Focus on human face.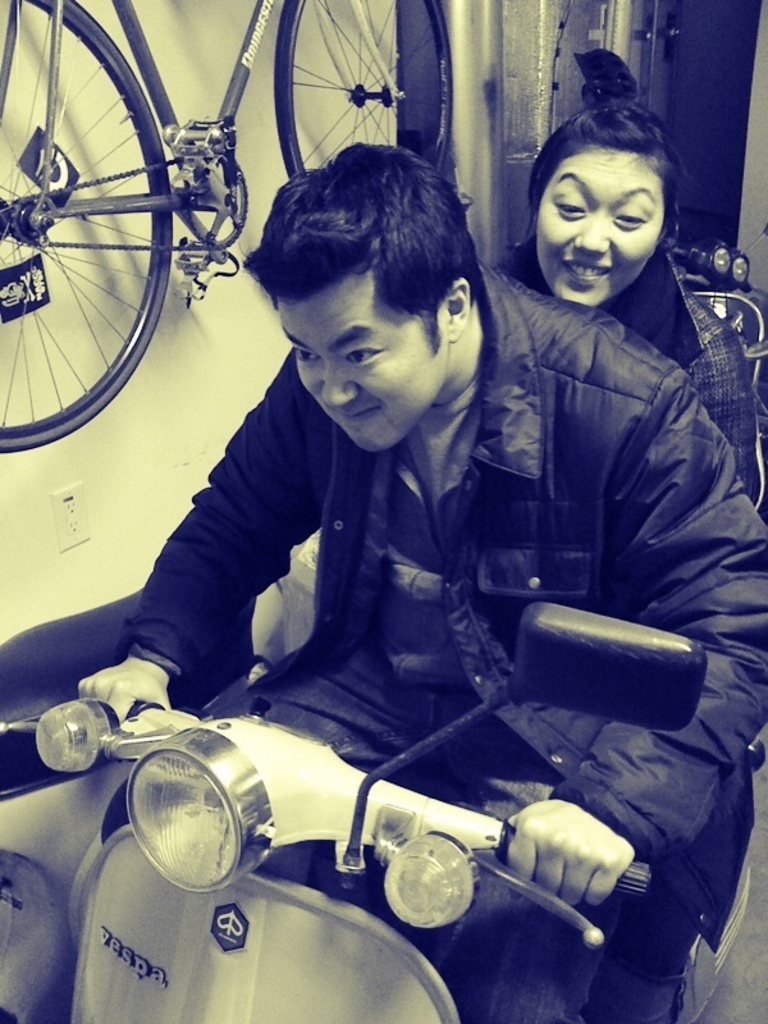
Focused at 278,268,458,461.
